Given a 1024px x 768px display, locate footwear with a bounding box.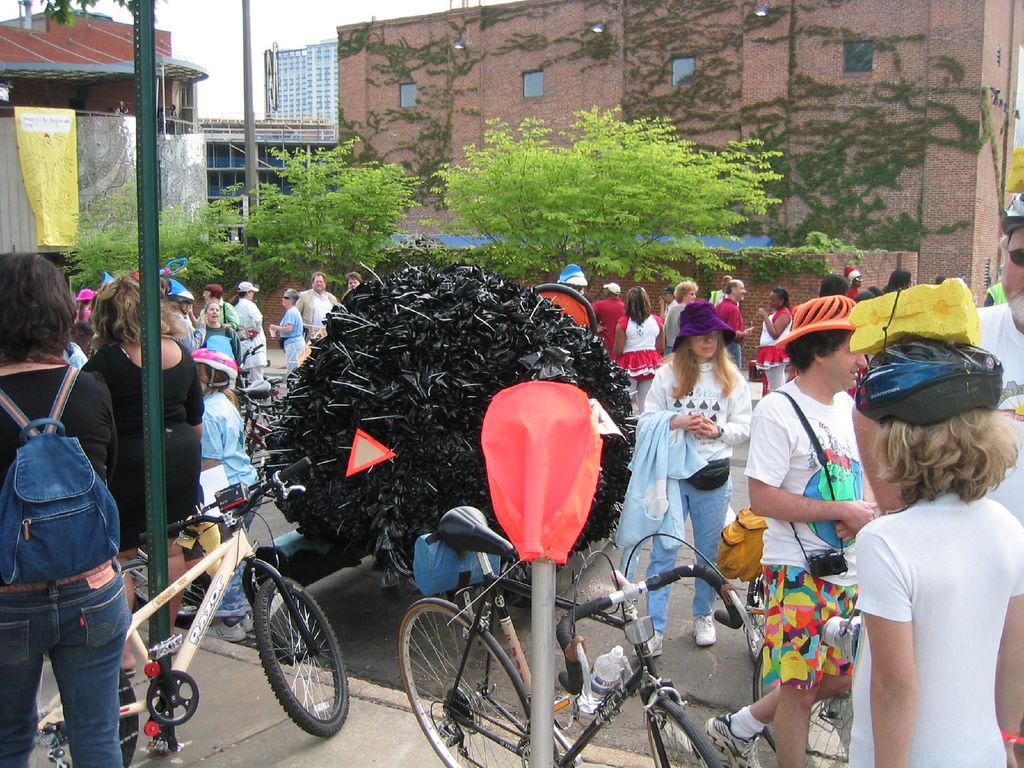
Located: [x1=198, y1=618, x2=245, y2=641].
